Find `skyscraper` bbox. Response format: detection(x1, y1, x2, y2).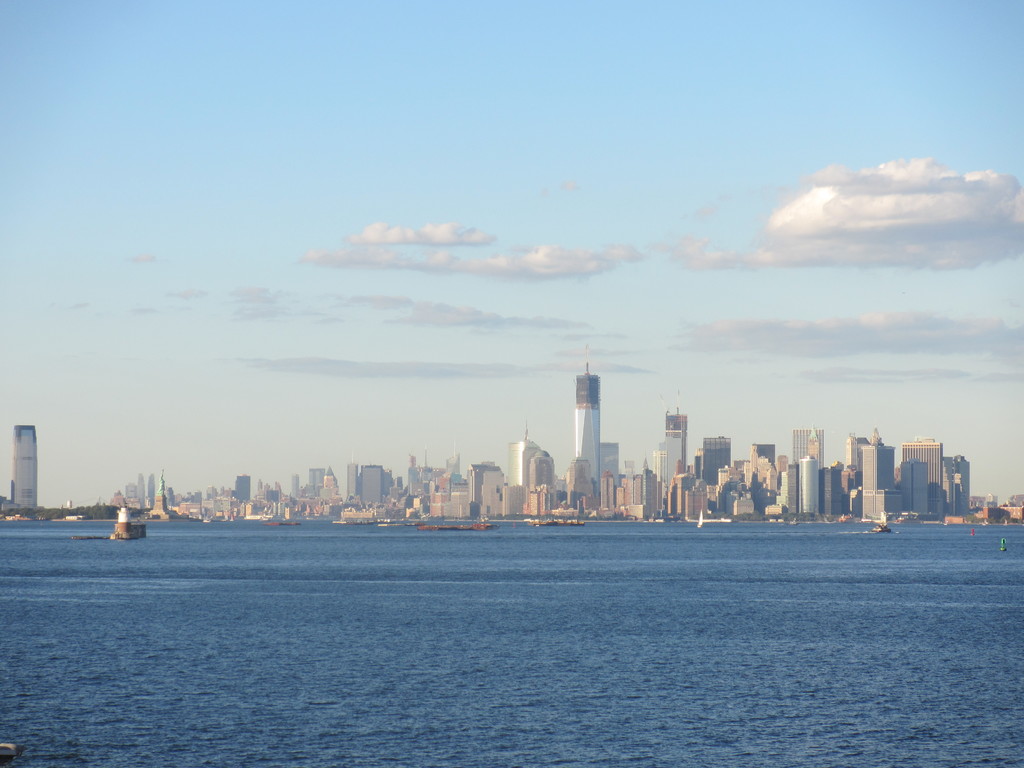
detection(468, 461, 505, 515).
